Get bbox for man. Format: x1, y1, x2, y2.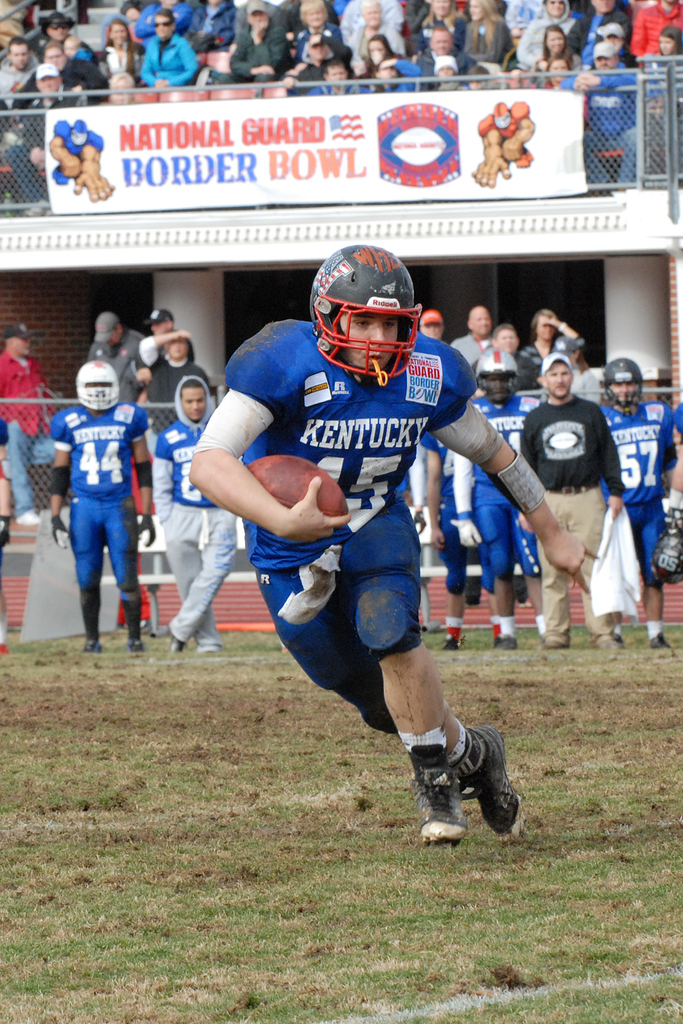
0, 322, 59, 527.
